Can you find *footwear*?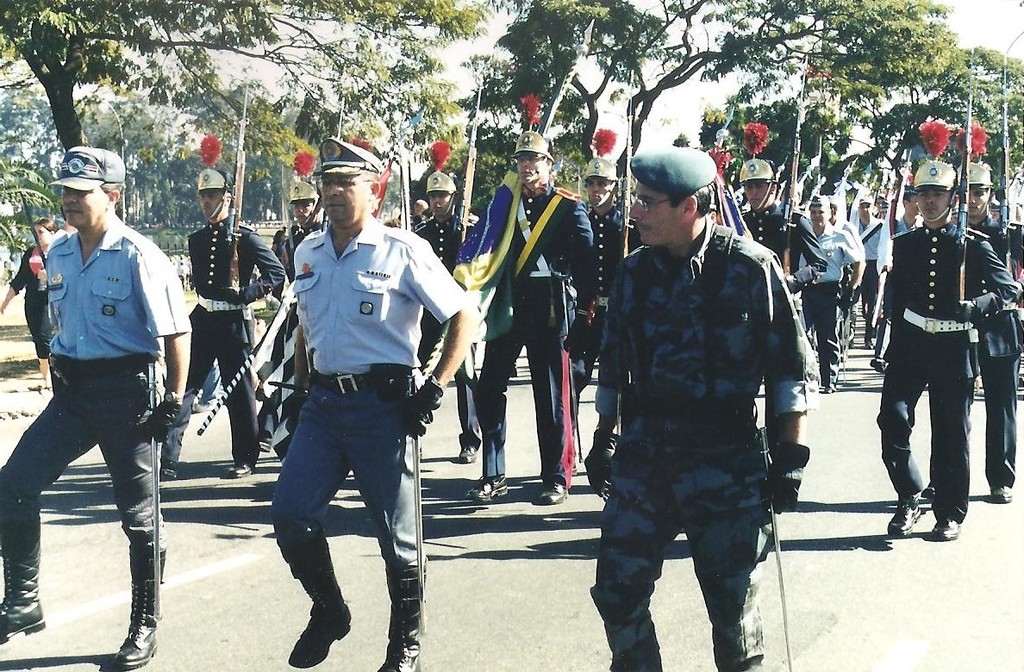
Yes, bounding box: [left=151, top=445, right=176, bottom=480].
